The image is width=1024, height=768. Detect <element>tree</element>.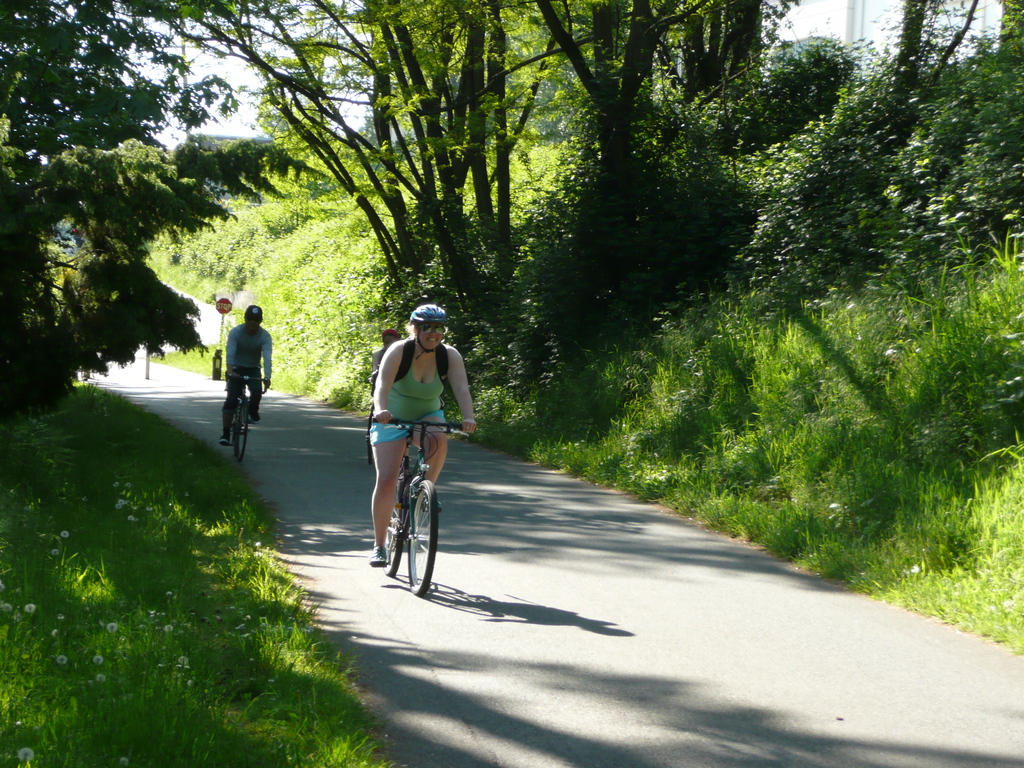
Detection: detection(492, 0, 817, 468).
